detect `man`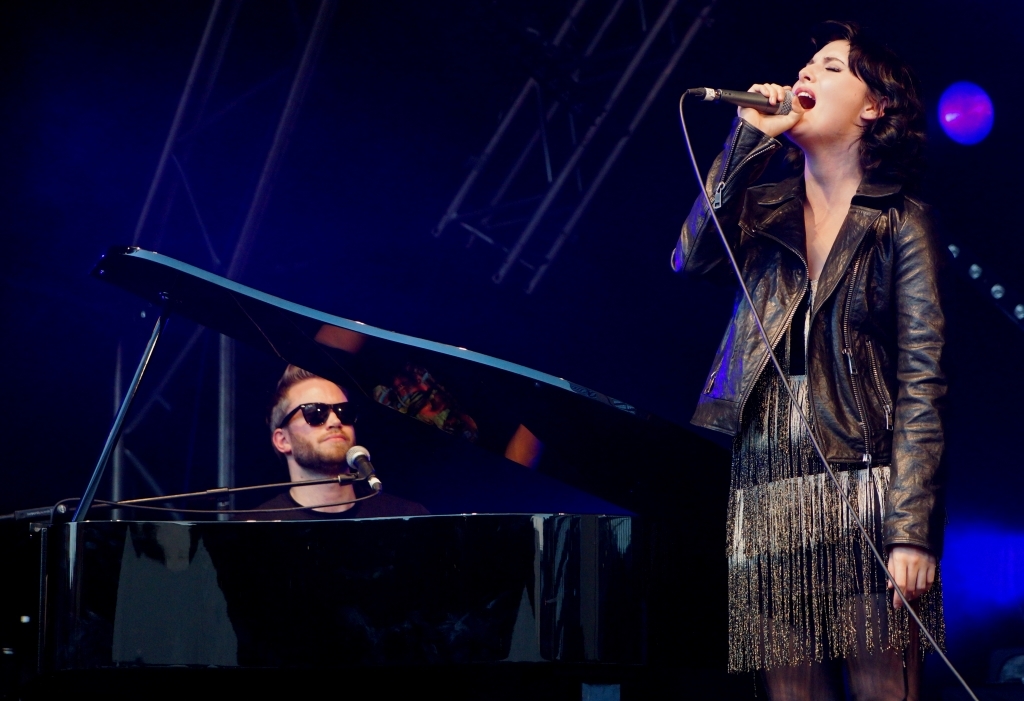
bbox=[228, 372, 391, 523]
